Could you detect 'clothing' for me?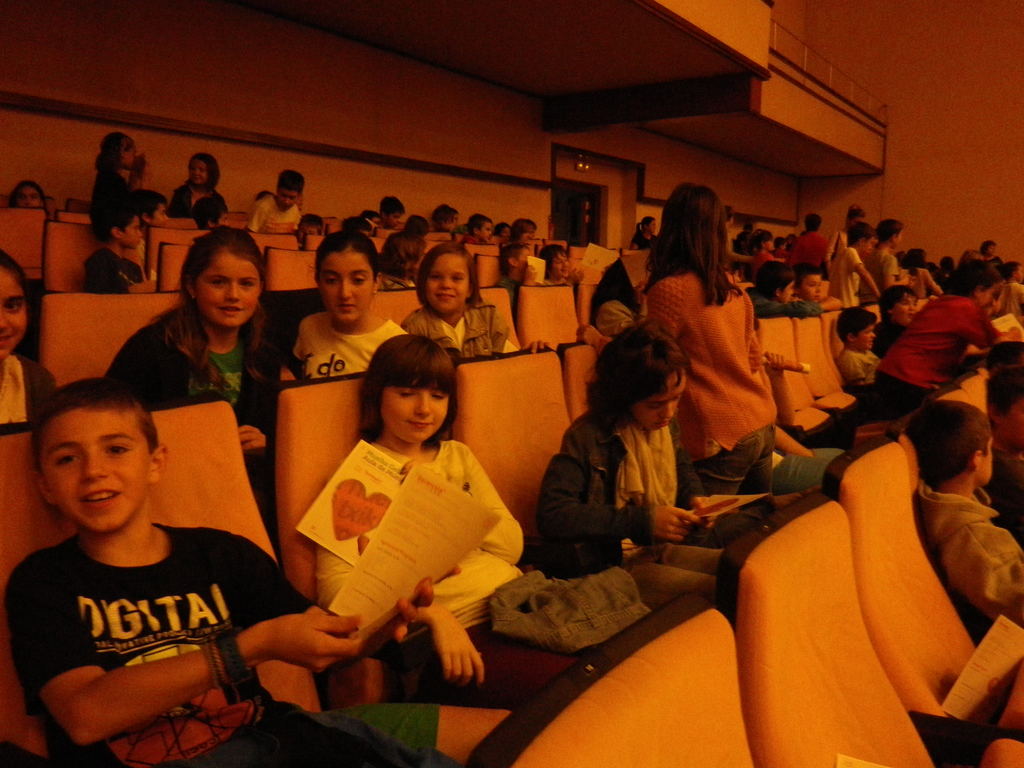
Detection result: (753,246,781,269).
